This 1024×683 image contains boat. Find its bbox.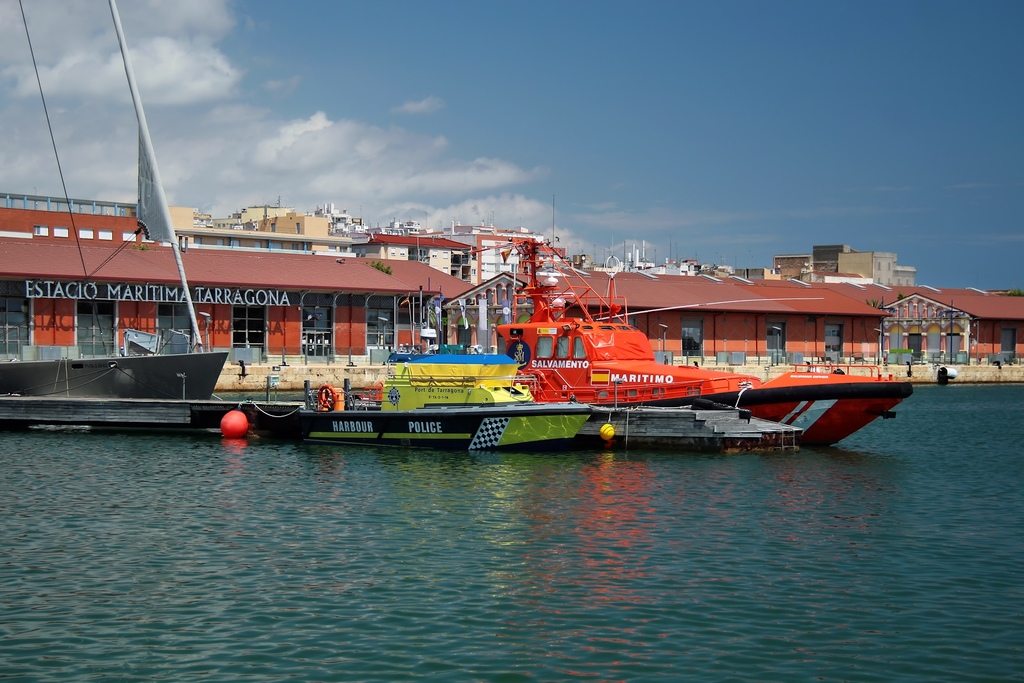
crop(1, 0, 308, 425).
